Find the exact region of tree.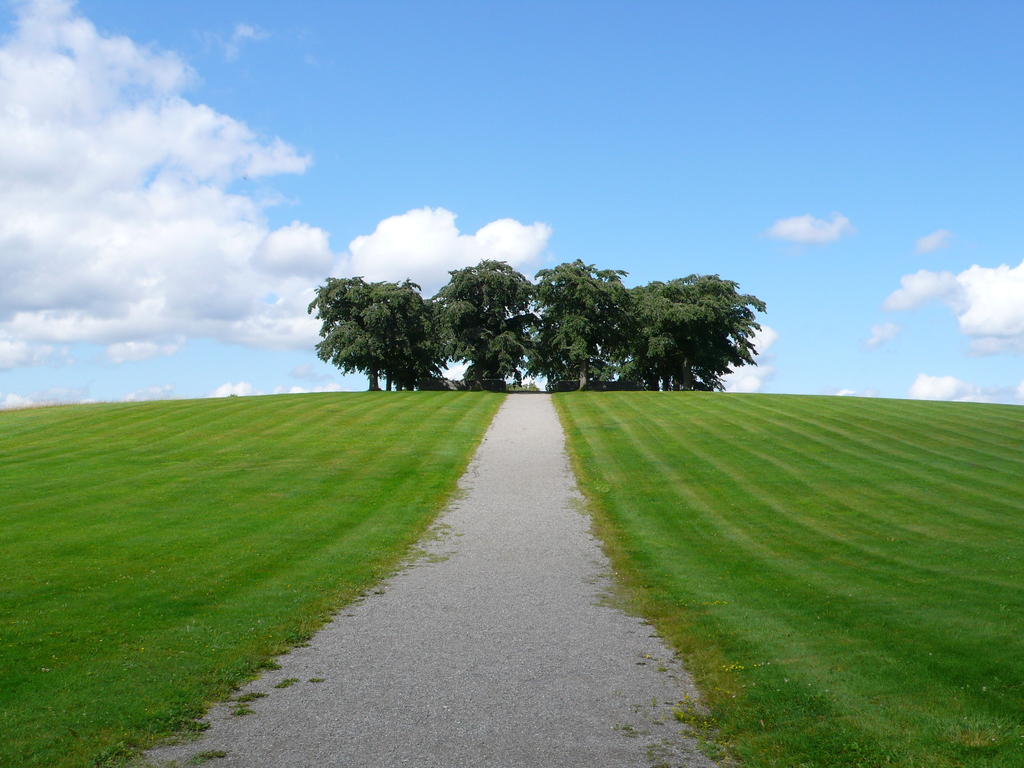
Exact region: detection(532, 253, 636, 389).
